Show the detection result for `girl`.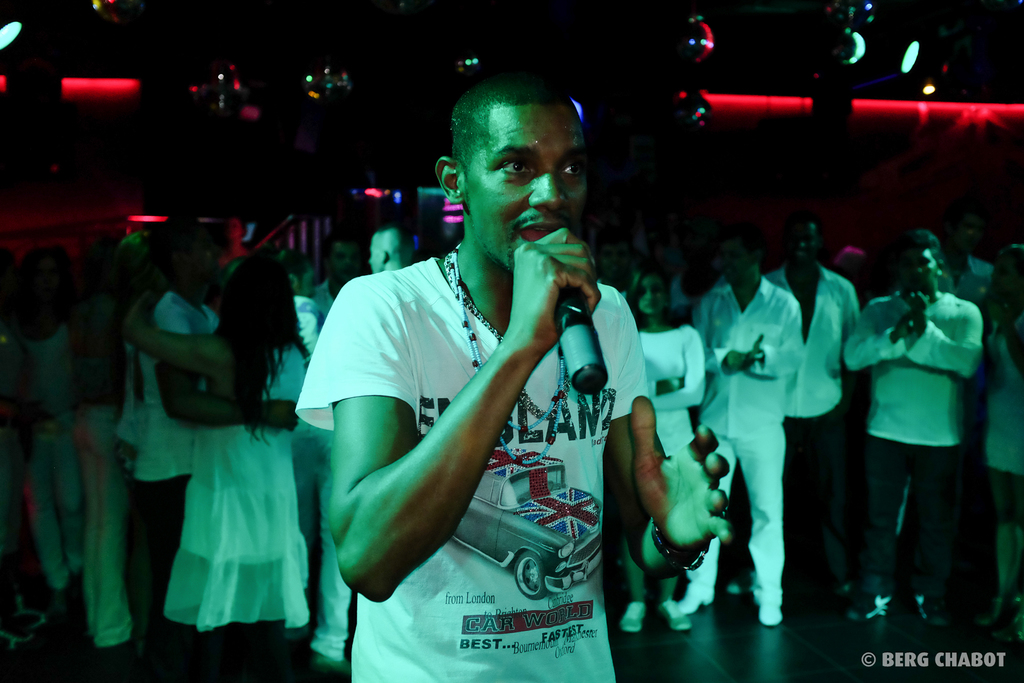
Rect(975, 242, 1023, 627).
